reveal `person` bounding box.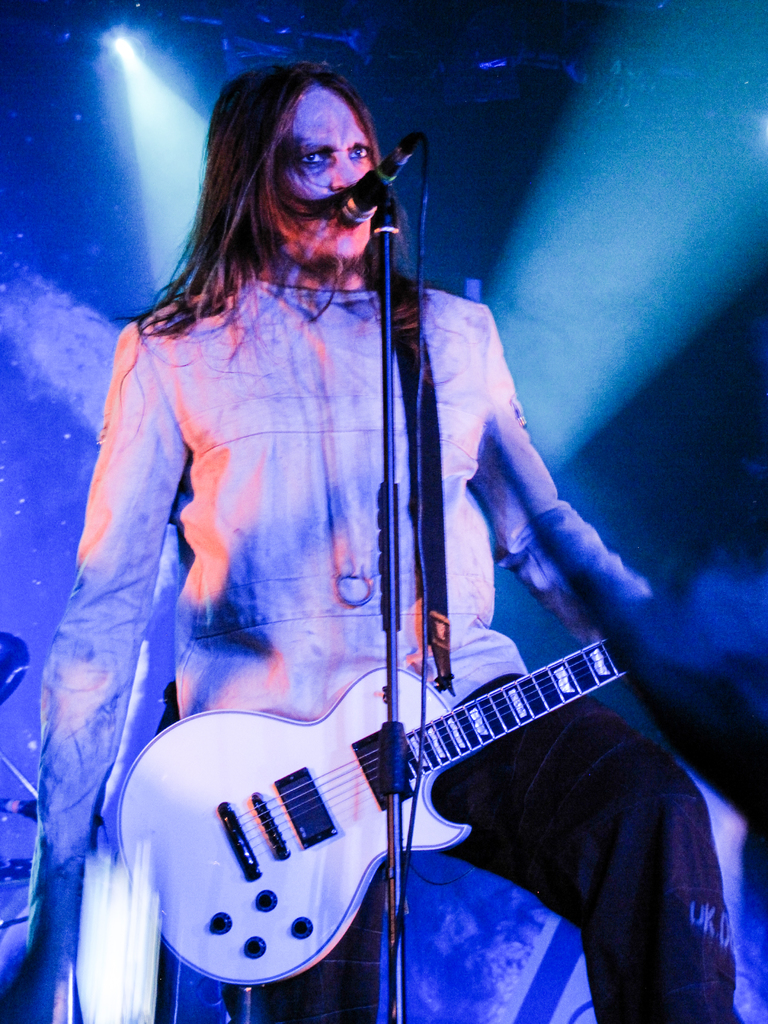
Revealed: pyautogui.locateOnScreen(59, 97, 700, 1005).
